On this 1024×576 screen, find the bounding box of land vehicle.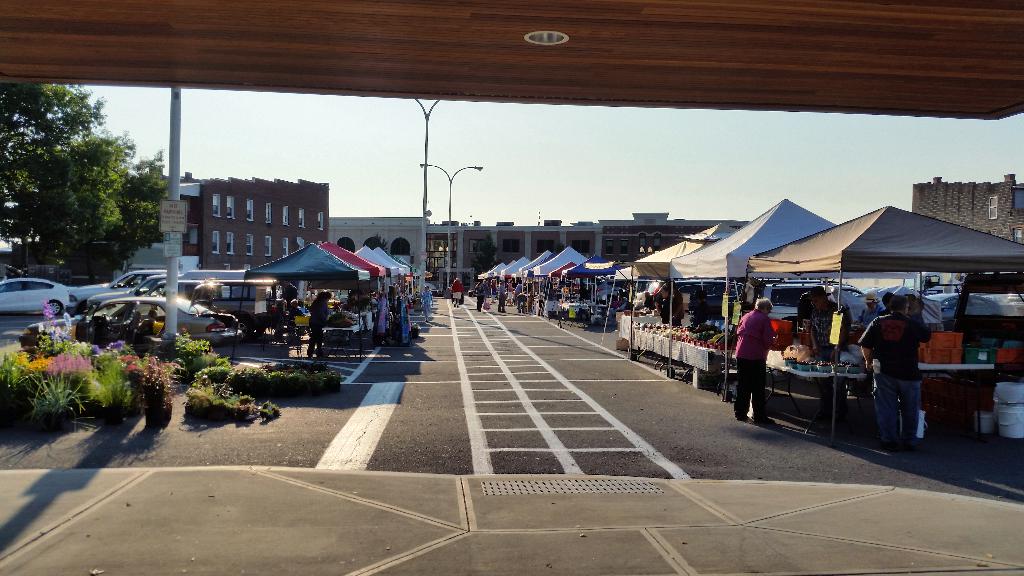
Bounding box: region(86, 270, 154, 305).
